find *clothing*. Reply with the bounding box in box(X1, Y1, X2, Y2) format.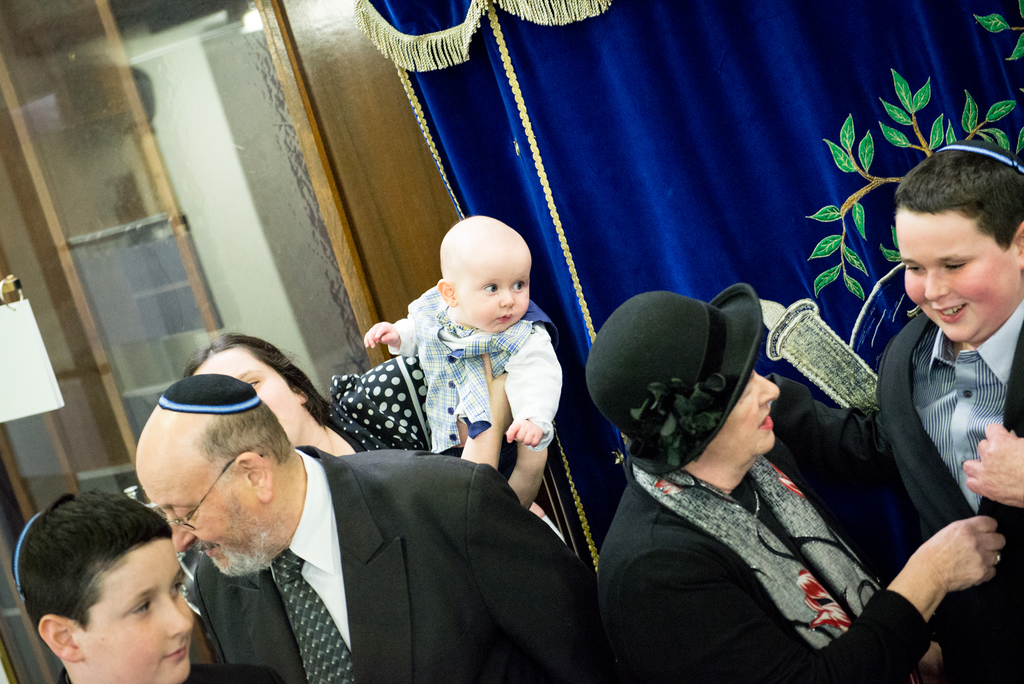
box(600, 460, 932, 683).
